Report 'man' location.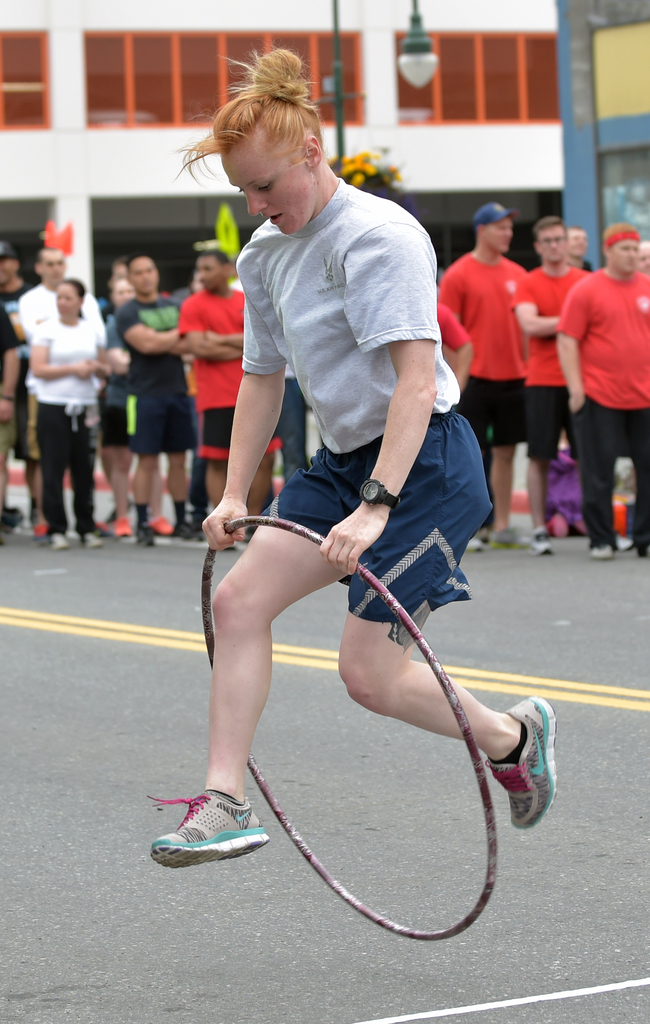
Report: (564,216,594,274).
